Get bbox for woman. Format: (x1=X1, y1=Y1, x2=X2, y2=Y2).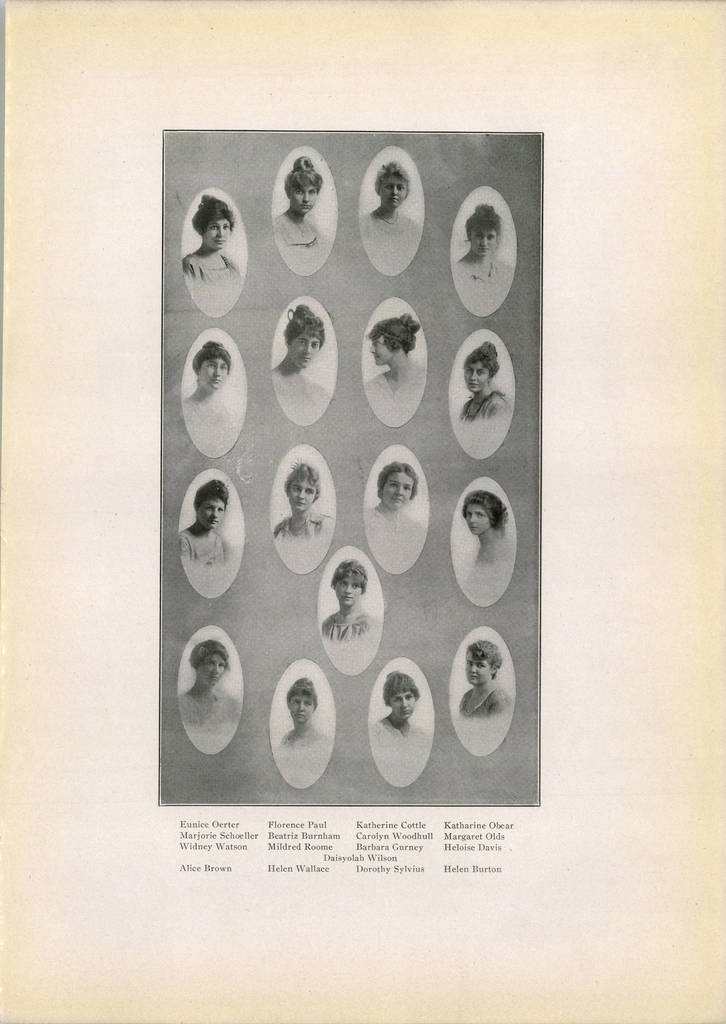
(x1=462, y1=493, x2=510, y2=568).
